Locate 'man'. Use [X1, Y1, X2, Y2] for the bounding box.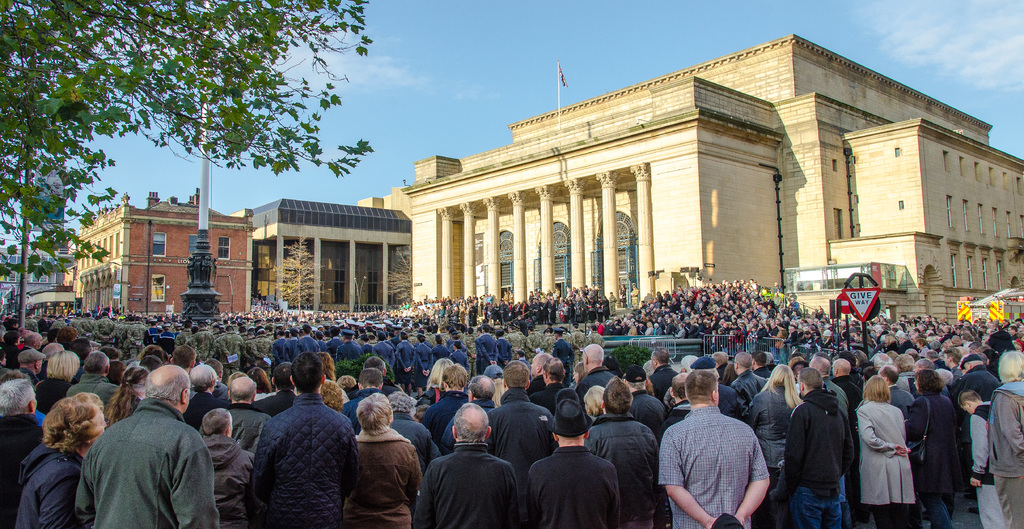
[983, 351, 1023, 528].
